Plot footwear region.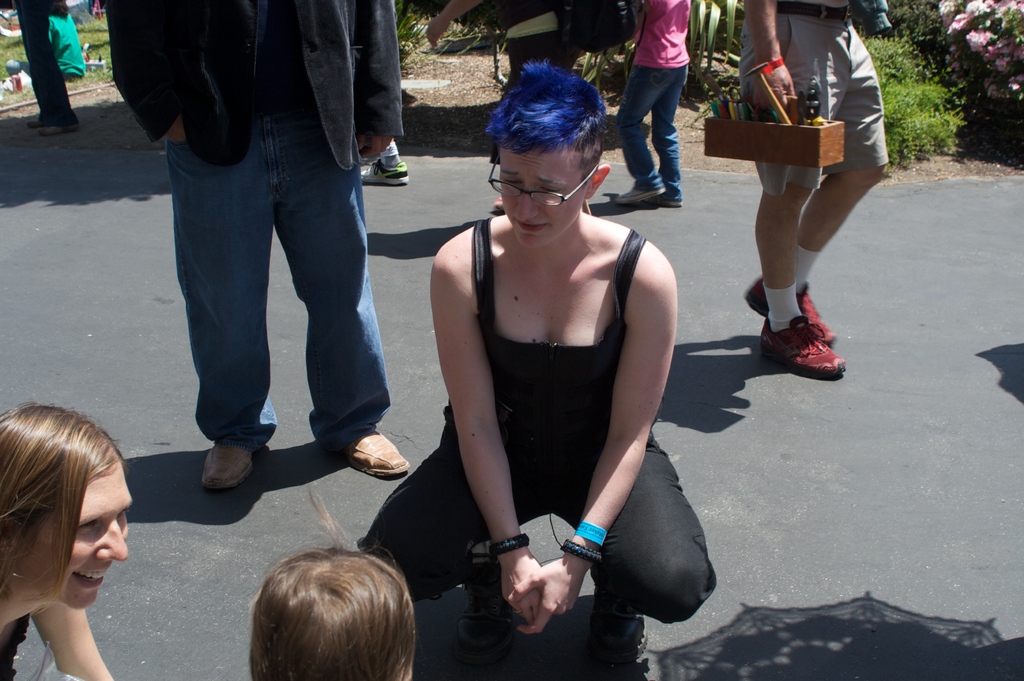
Plotted at [left=44, top=122, right=75, bottom=135].
